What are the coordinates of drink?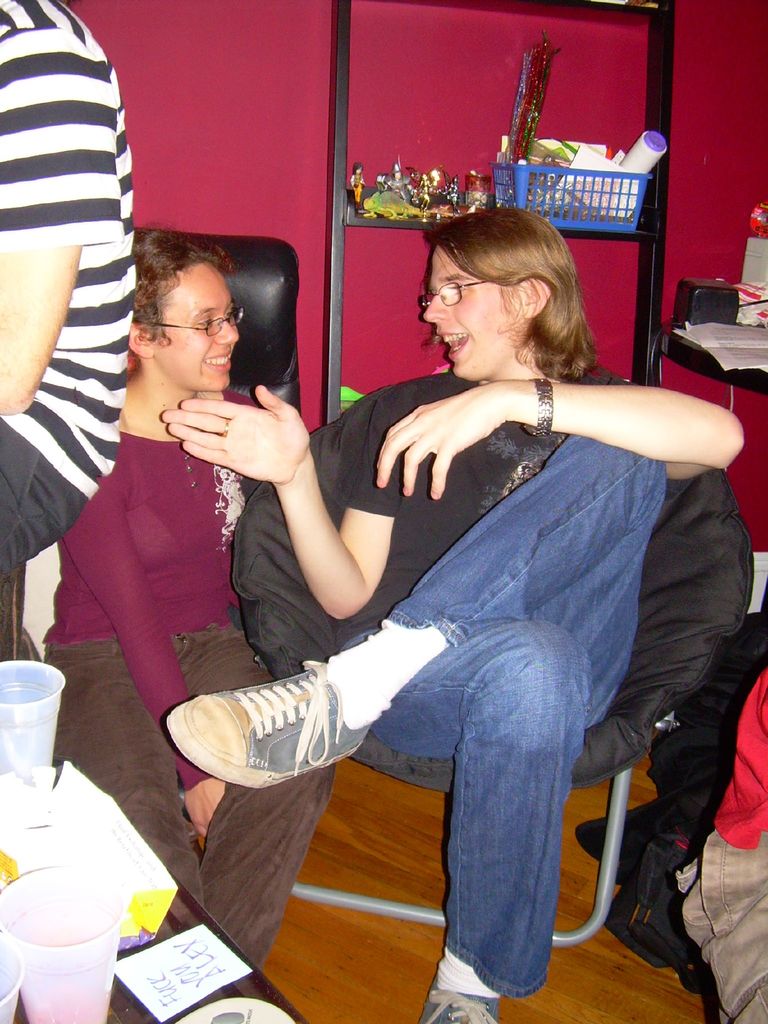
24 999 116 1023.
